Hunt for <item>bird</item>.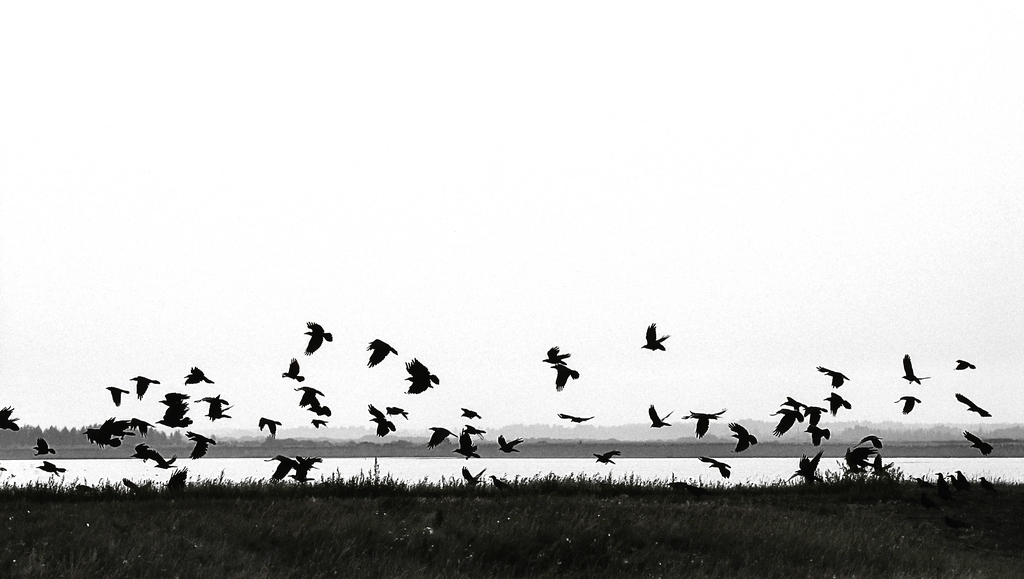
Hunted down at BBox(858, 452, 893, 477).
